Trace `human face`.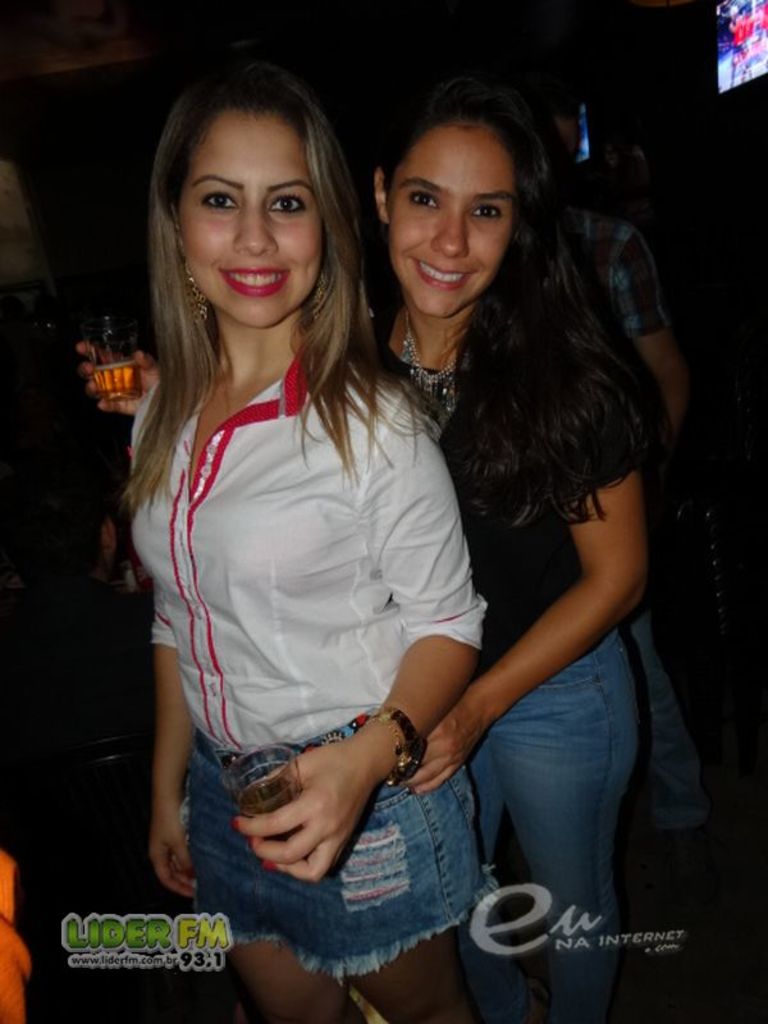
Traced to <box>183,105,317,330</box>.
